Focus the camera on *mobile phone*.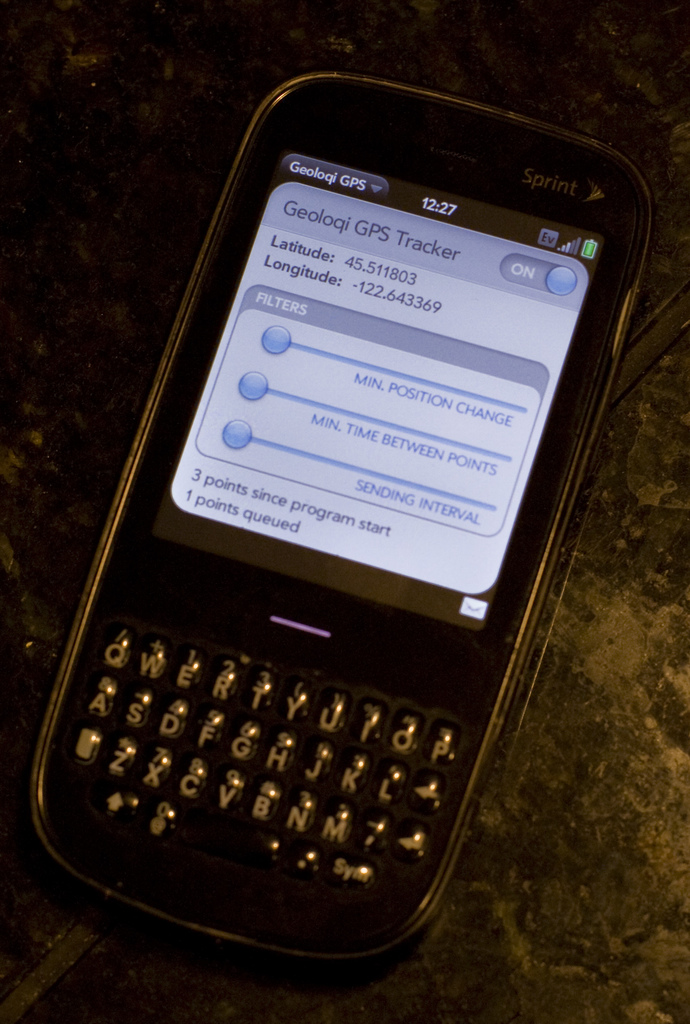
Focus region: 0, 72, 661, 964.
